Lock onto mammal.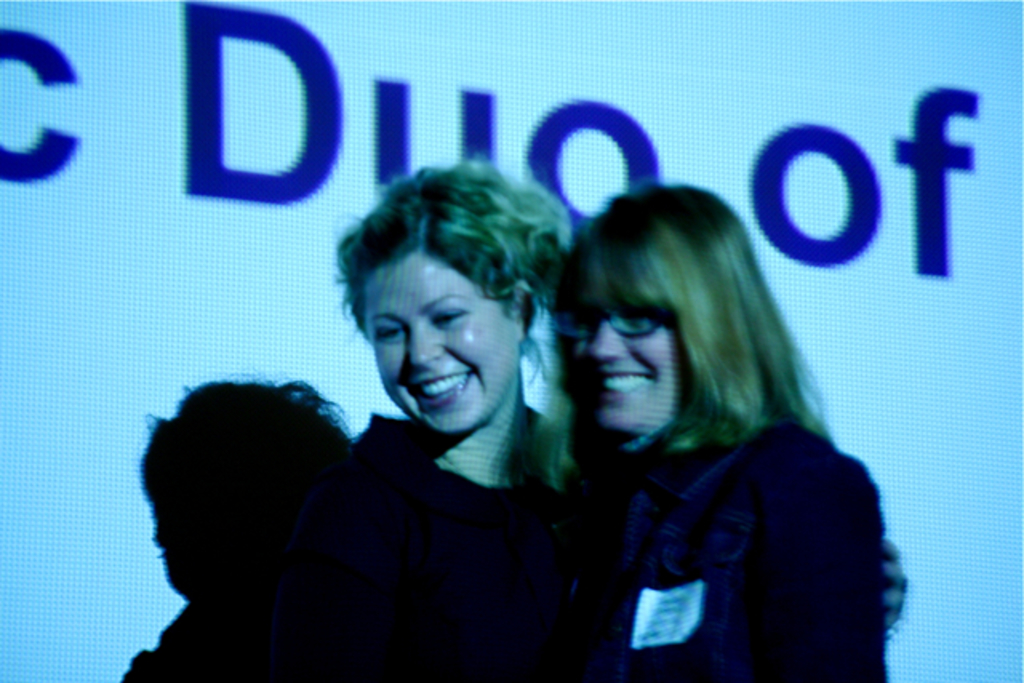
Locked: (114, 376, 520, 681).
